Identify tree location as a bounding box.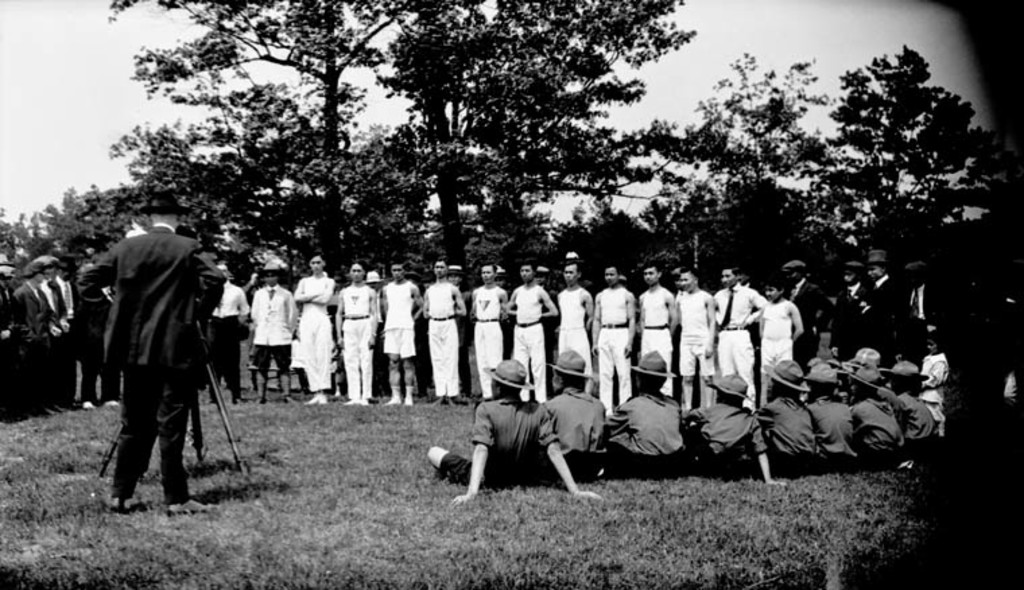
pyautogui.locateOnScreen(849, 36, 1023, 275).
